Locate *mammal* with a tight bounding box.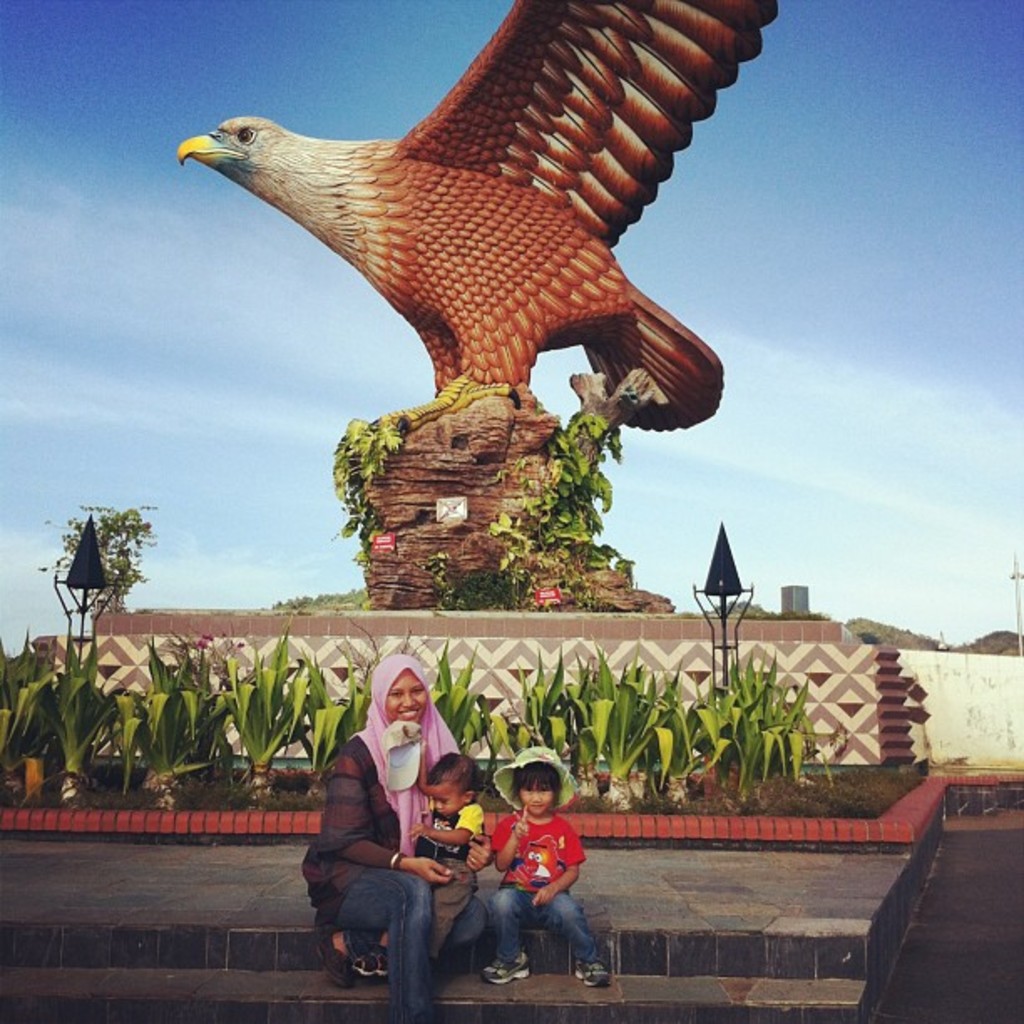
box=[490, 741, 617, 997].
